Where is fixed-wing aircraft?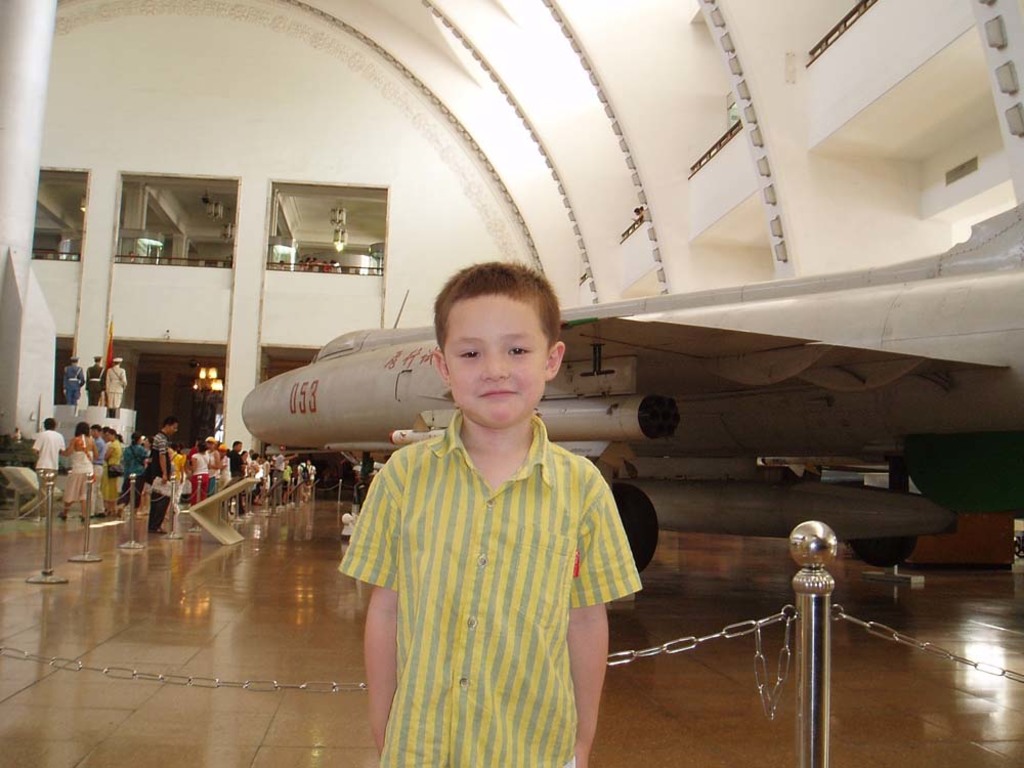
l=239, t=204, r=1023, b=575.
